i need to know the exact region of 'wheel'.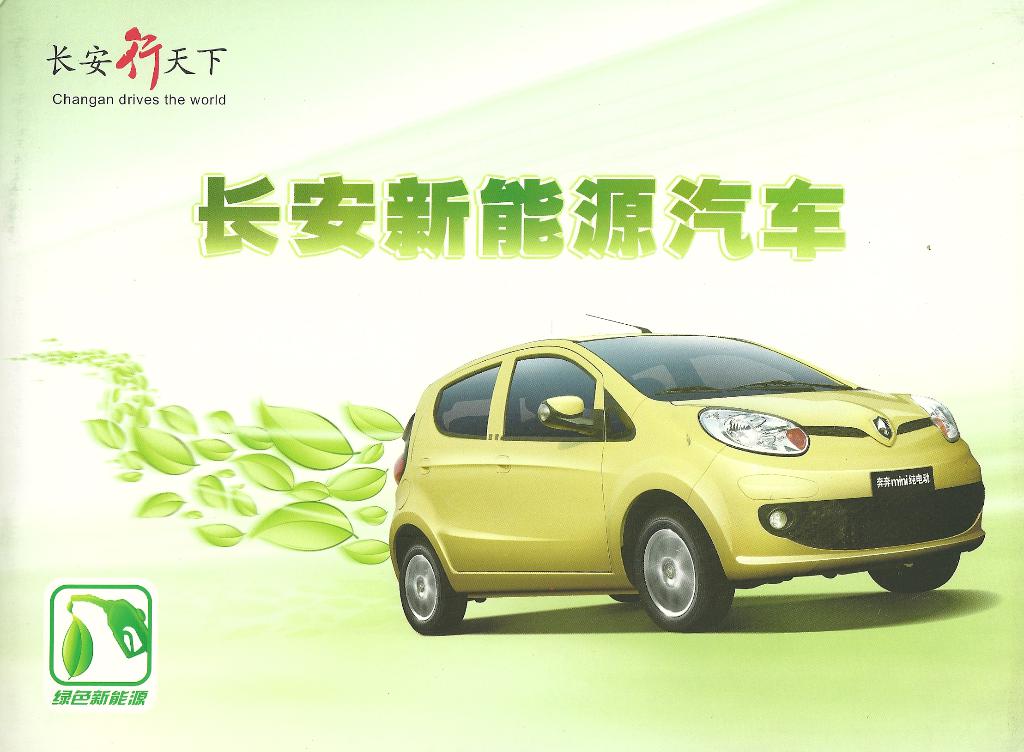
Region: [left=399, top=537, right=467, bottom=630].
